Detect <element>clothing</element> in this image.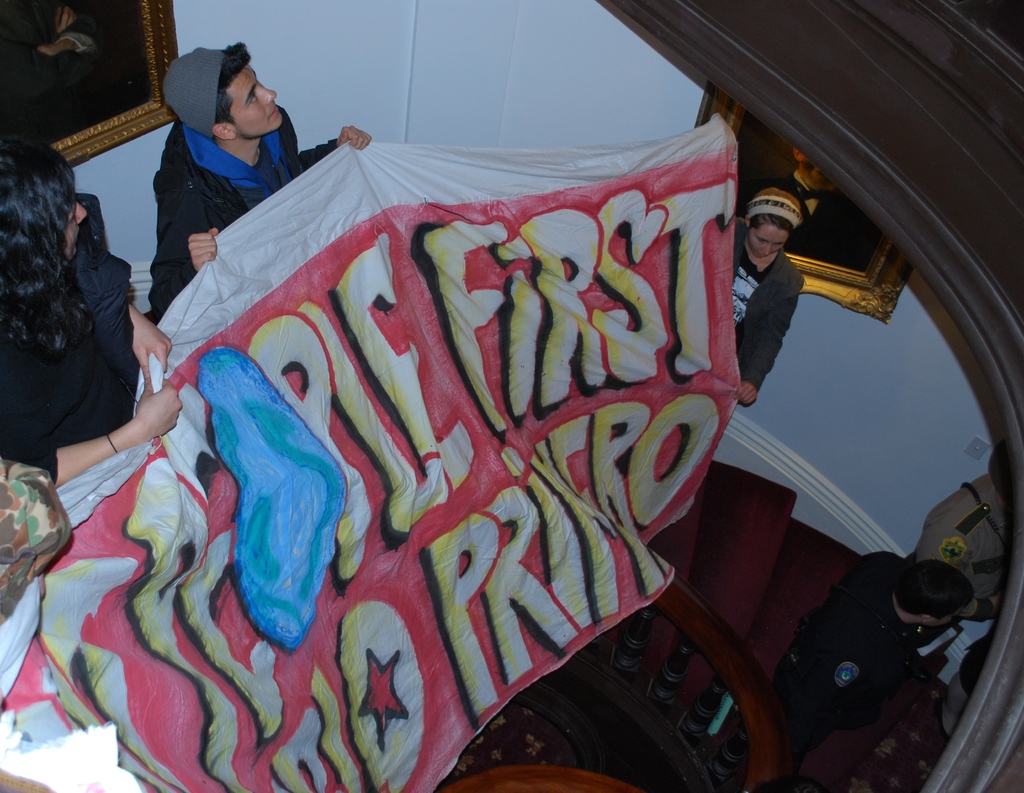
Detection: 772:548:915:763.
